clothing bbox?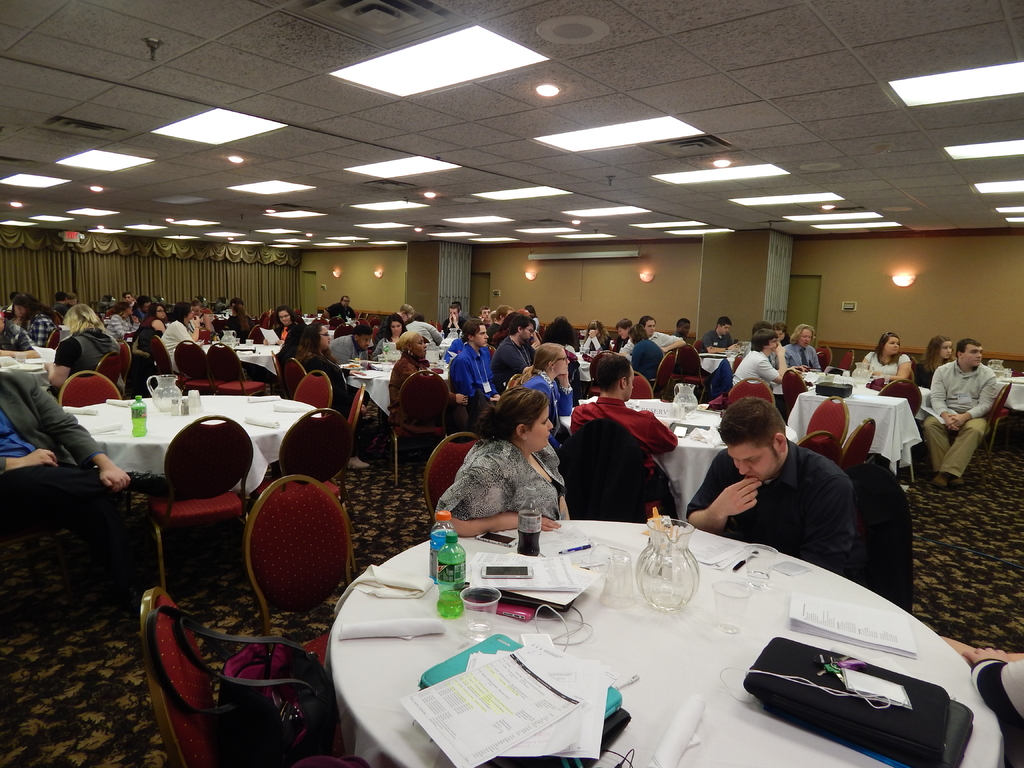
632 335 662 388
